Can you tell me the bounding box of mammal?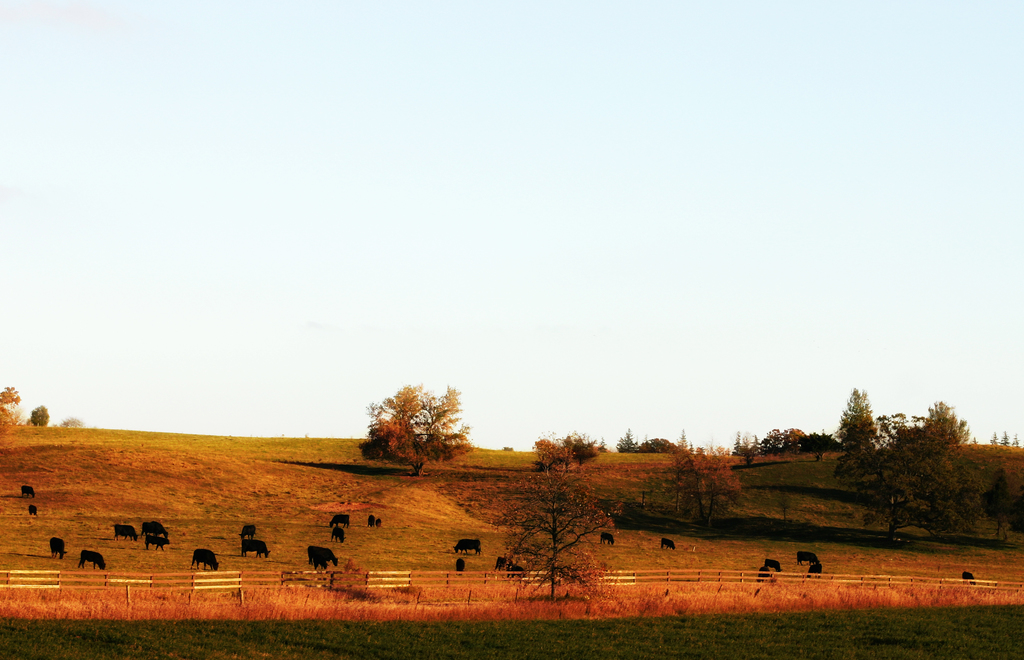
(left=959, top=570, right=981, bottom=588).
